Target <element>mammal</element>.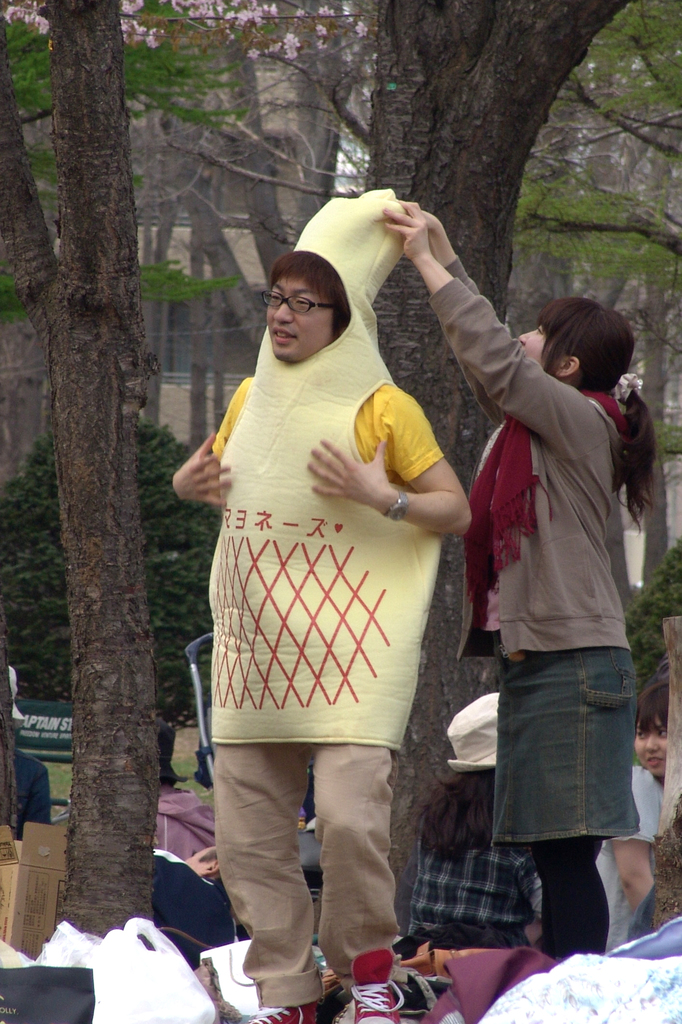
Target region: x1=409 y1=688 x2=536 y2=948.
